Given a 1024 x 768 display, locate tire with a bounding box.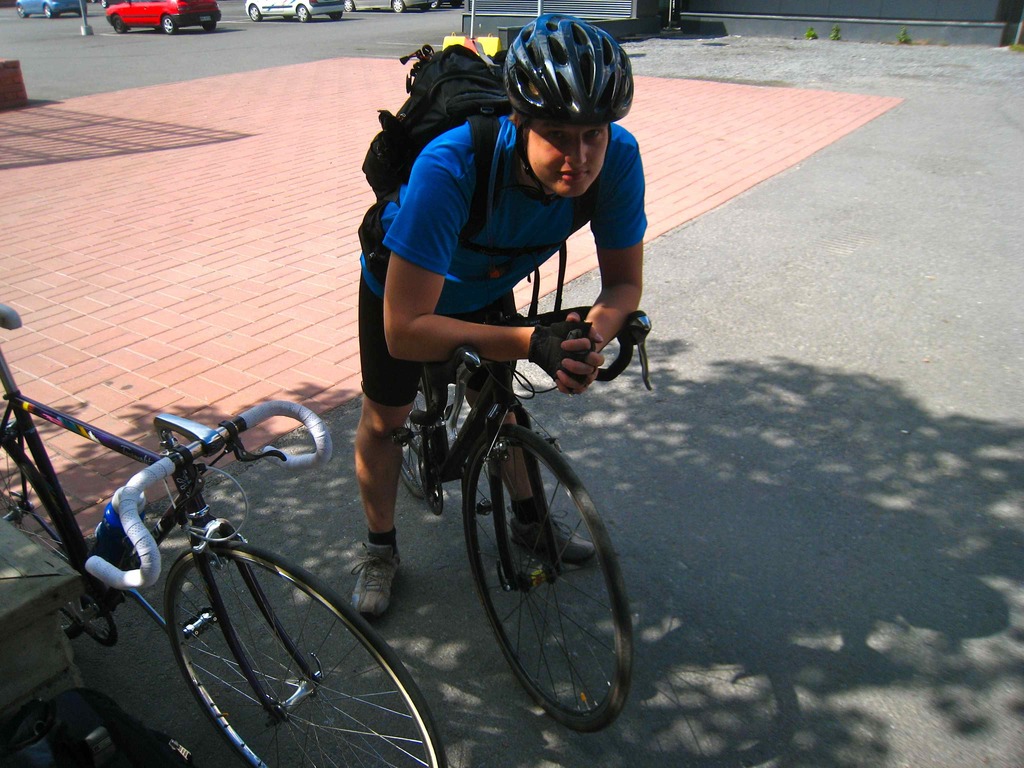
Located: [x1=431, y1=0, x2=442, y2=6].
